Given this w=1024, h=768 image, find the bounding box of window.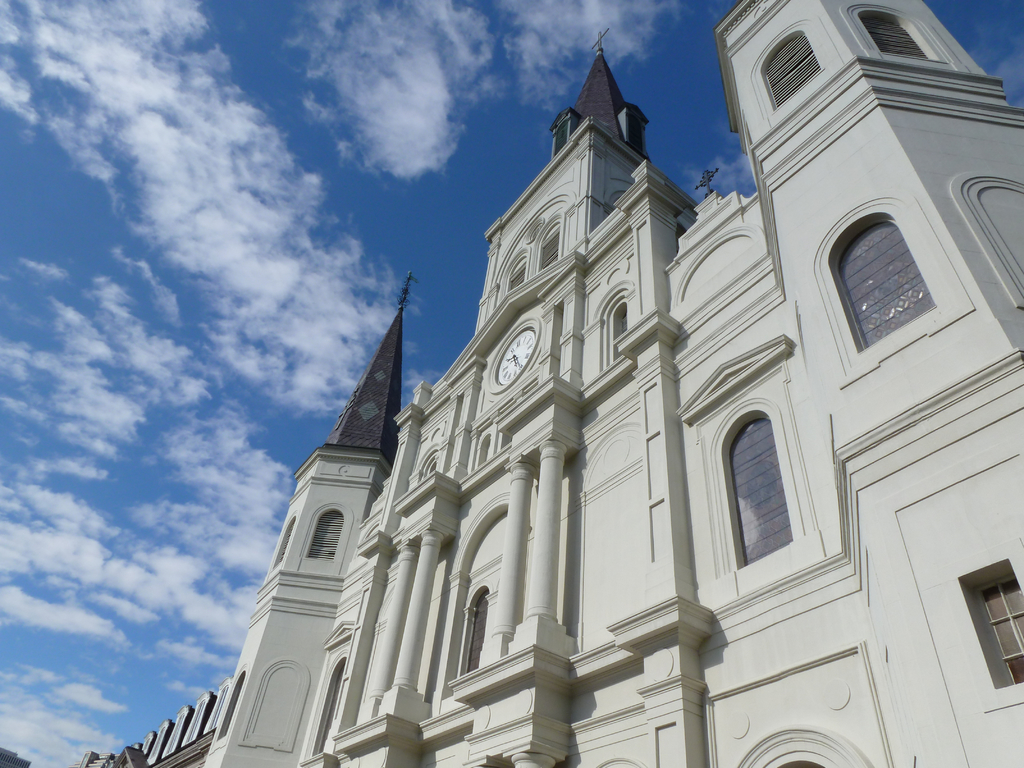
602, 295, 635, 370.
